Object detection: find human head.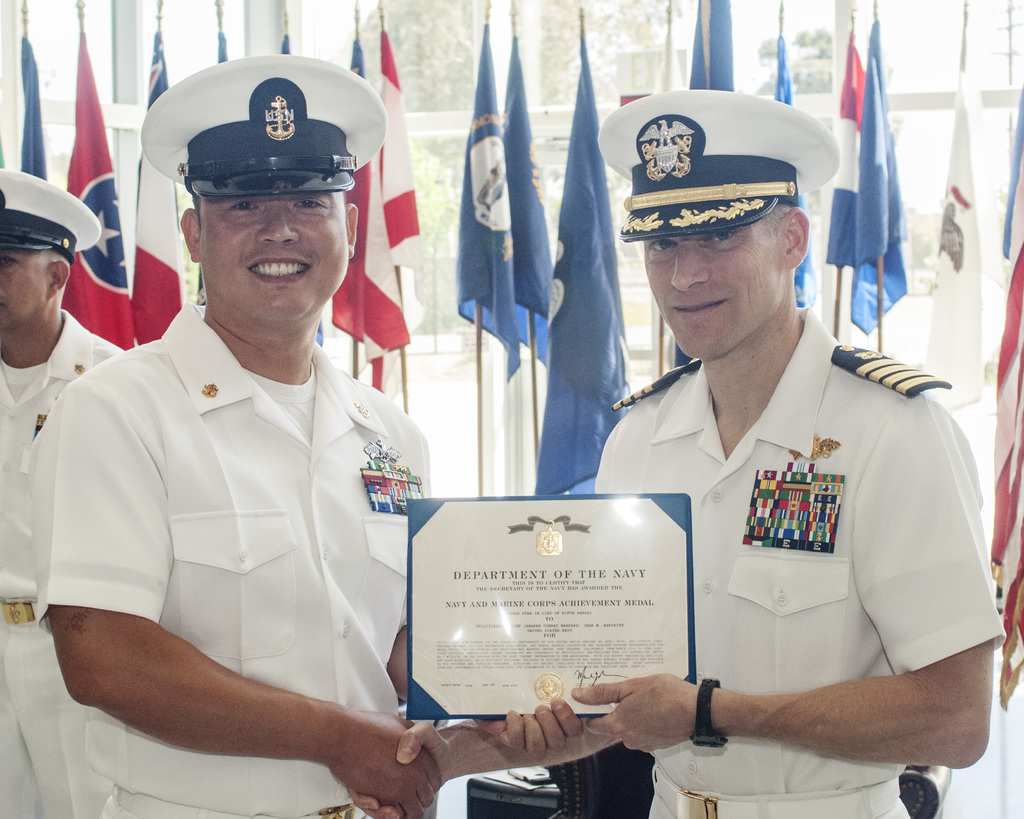
x1=612 y1=95 x2=834 y2=374.
